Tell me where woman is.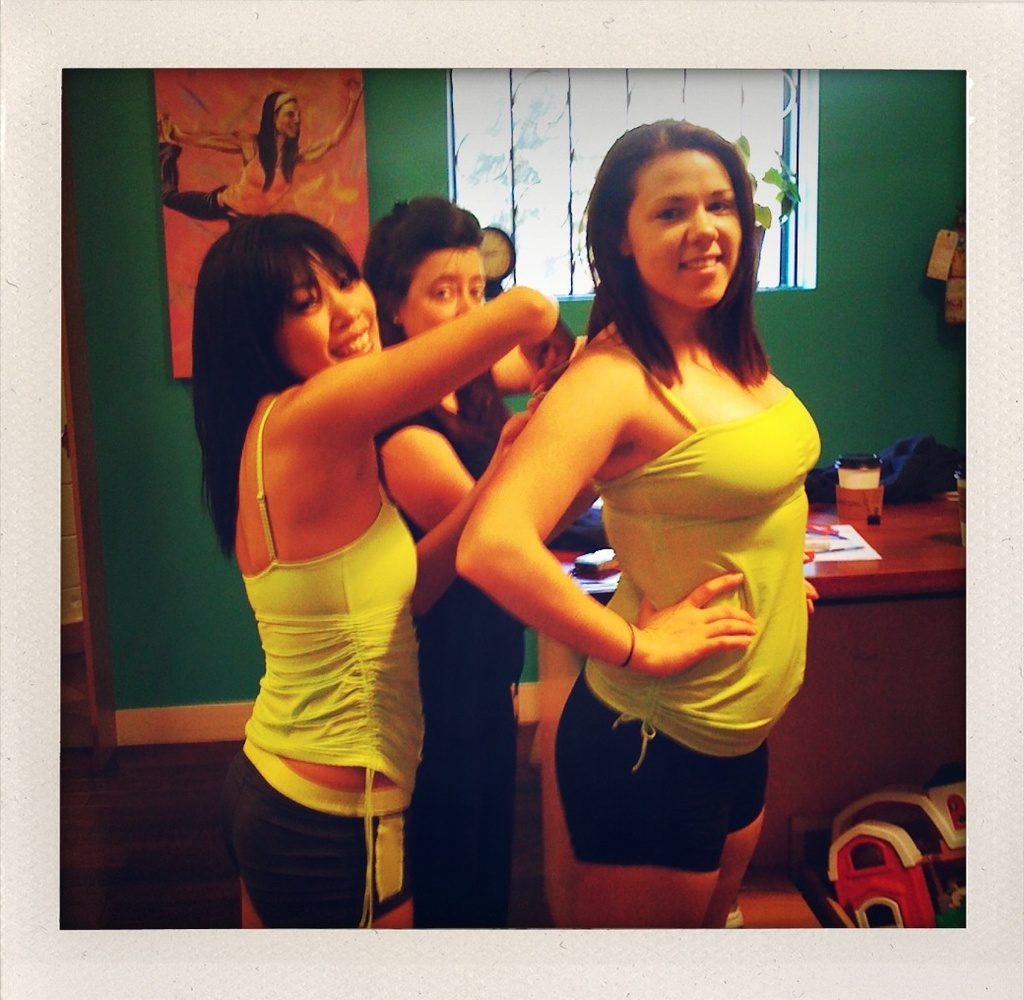
woman is at l=453, t=114, r=828, b=925.
